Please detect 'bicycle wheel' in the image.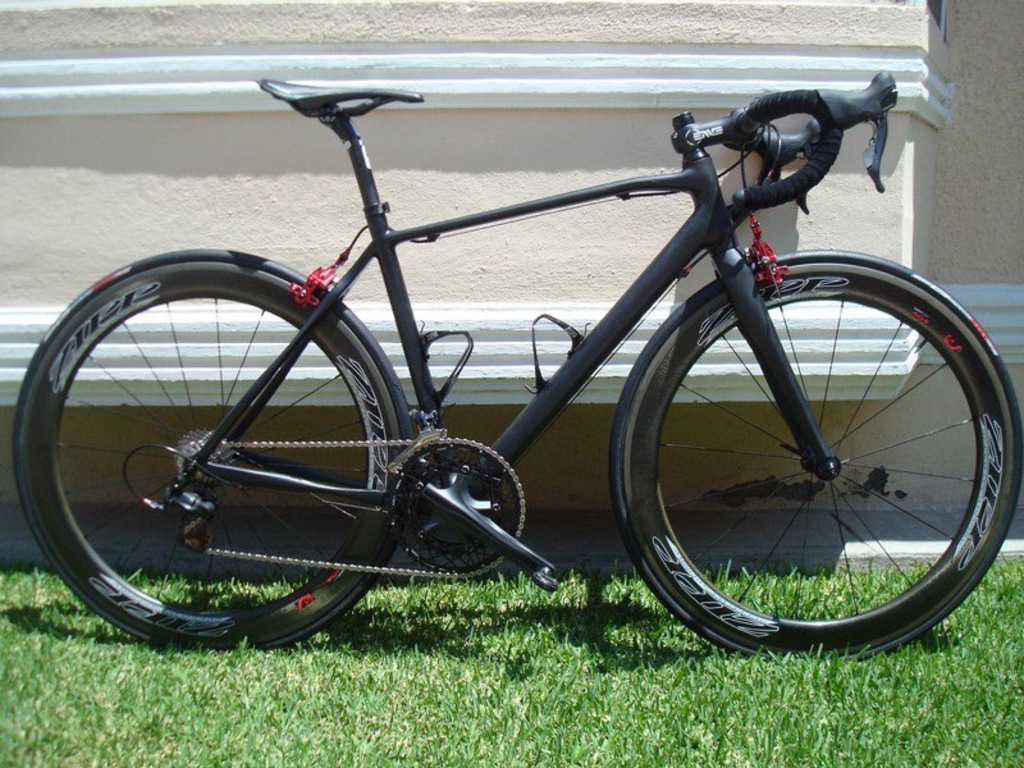
(left=13, top=247, right=412, bottom=653).
